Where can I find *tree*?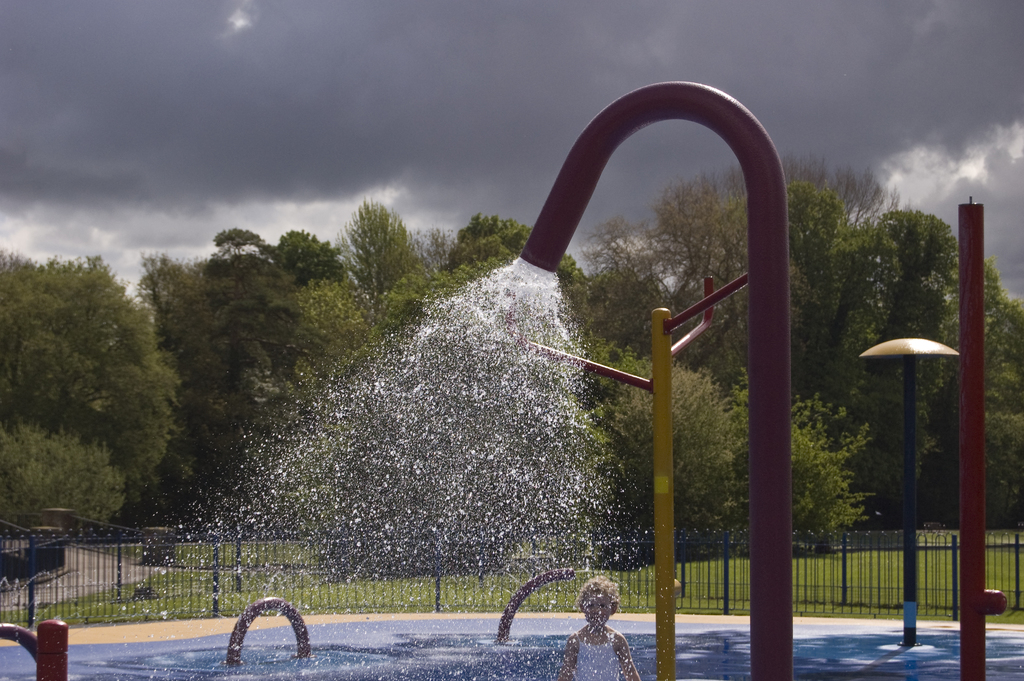
You can find it at (left=332, top=192, right=426, bottom=284).
